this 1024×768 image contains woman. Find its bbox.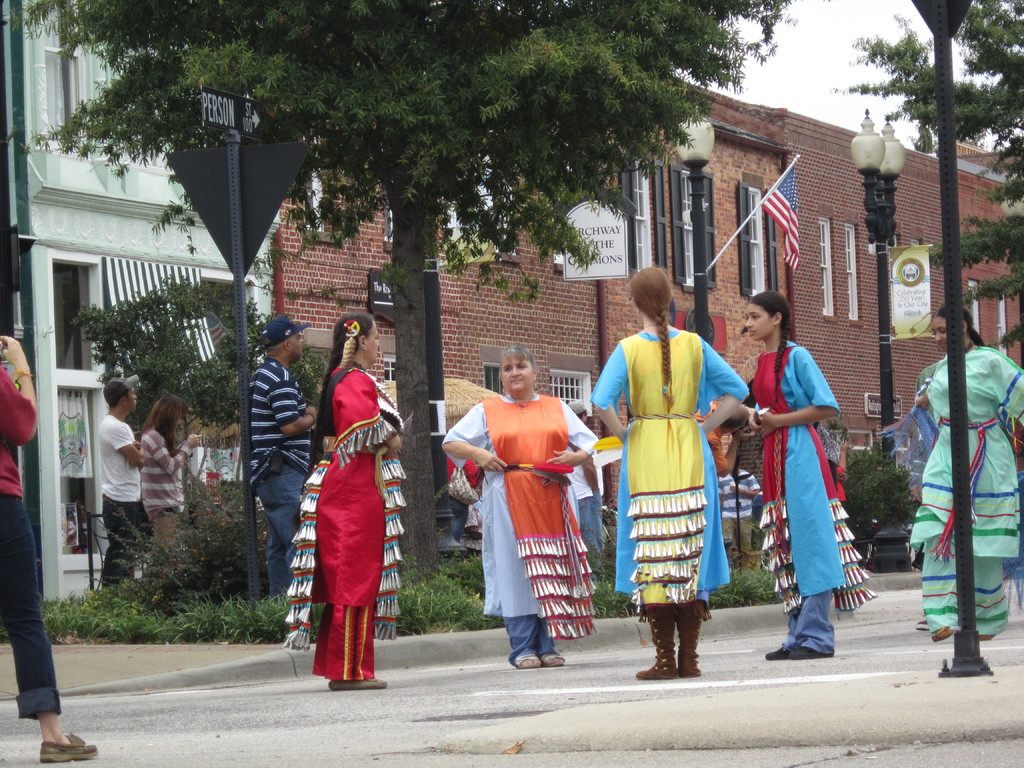
(136, 397, 205, 554).
